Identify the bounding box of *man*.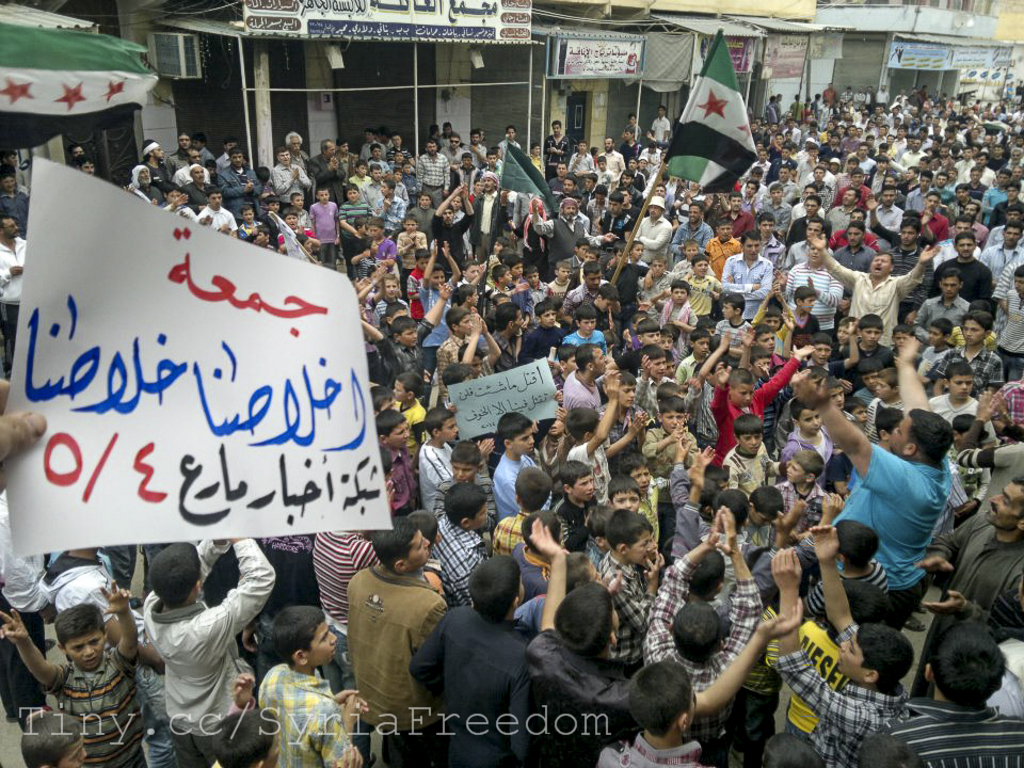
[564,339,610,414].
